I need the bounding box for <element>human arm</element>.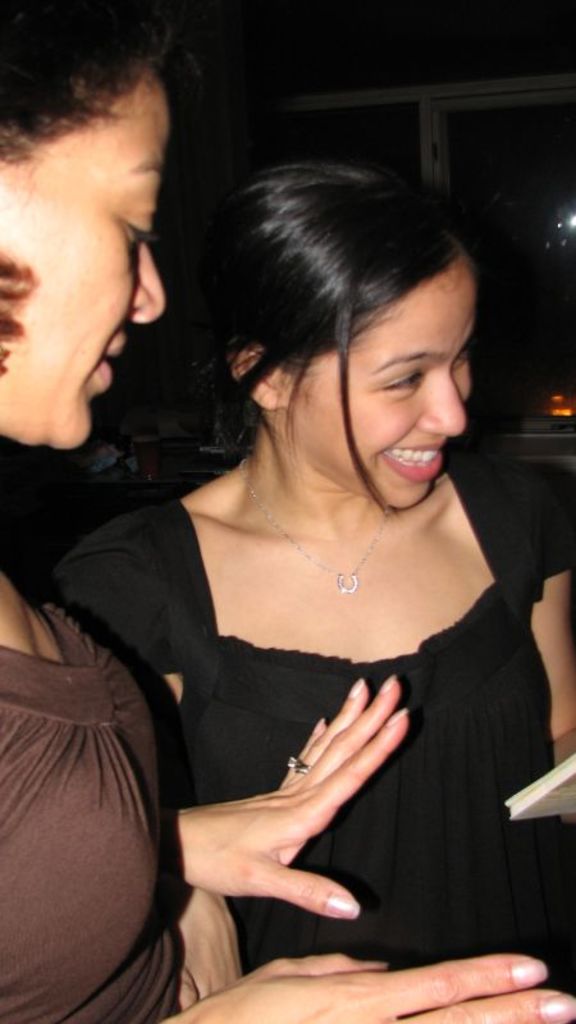
Here it is: box(151, 956, 575, 1023).
